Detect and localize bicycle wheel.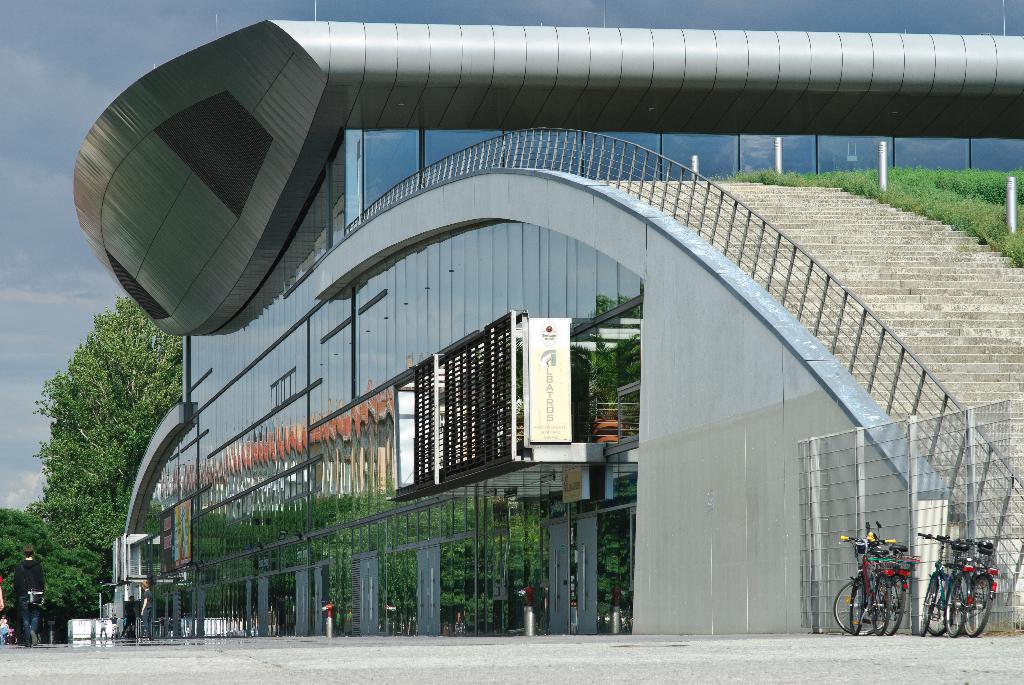
Localized at bbox=[964, 579, 991, 638].
